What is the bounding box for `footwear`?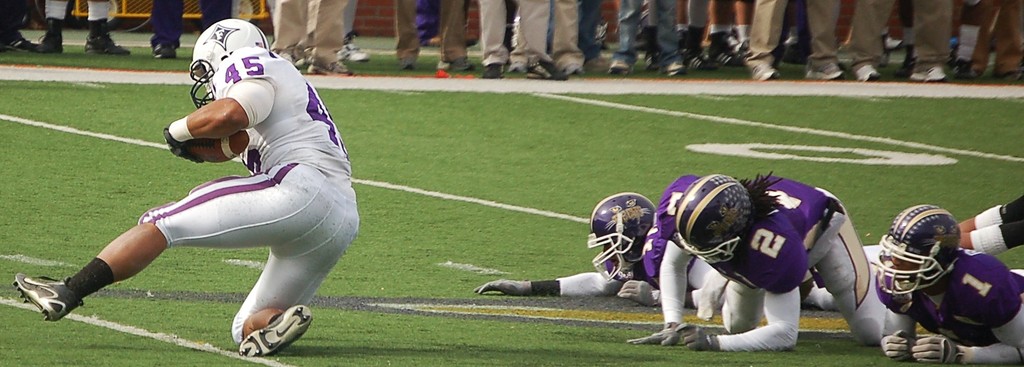
BBox(0, 31, 33, 50).
